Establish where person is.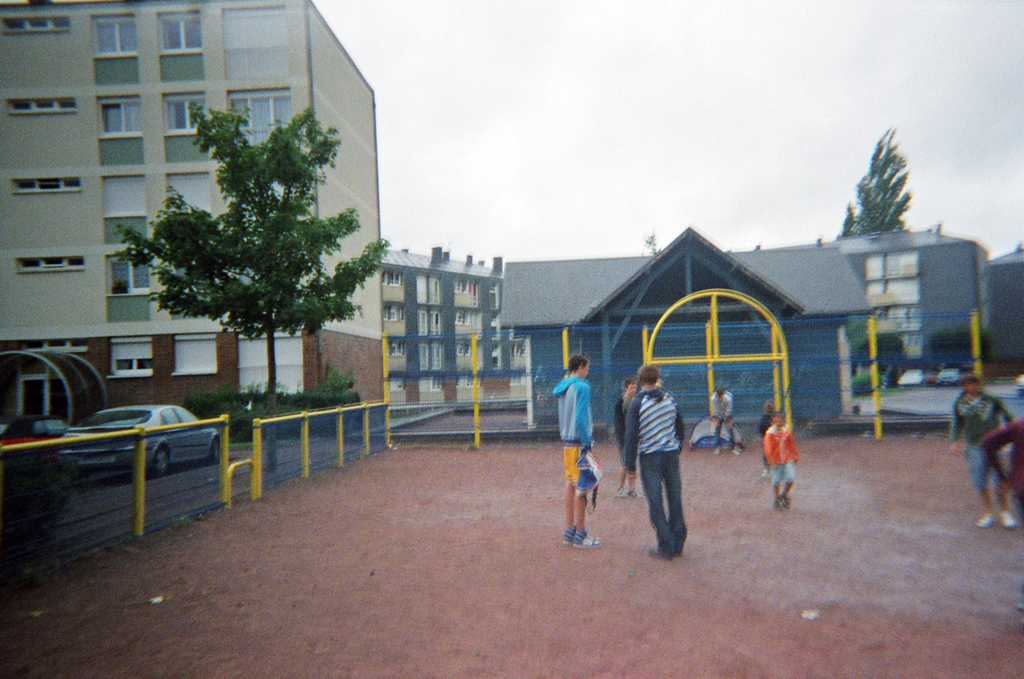
Established at bbox=[618, 365, 692, 566].
